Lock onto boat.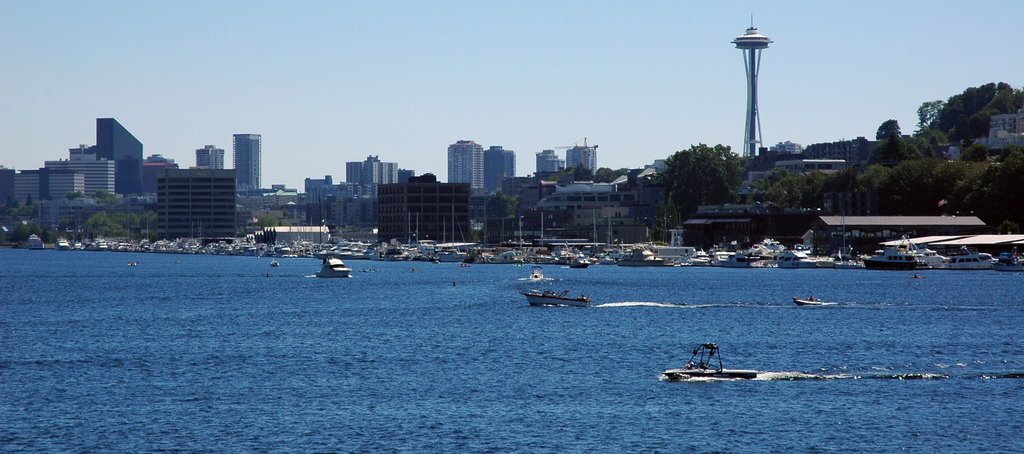
Locked: <box>268,257,278,266</box>.
